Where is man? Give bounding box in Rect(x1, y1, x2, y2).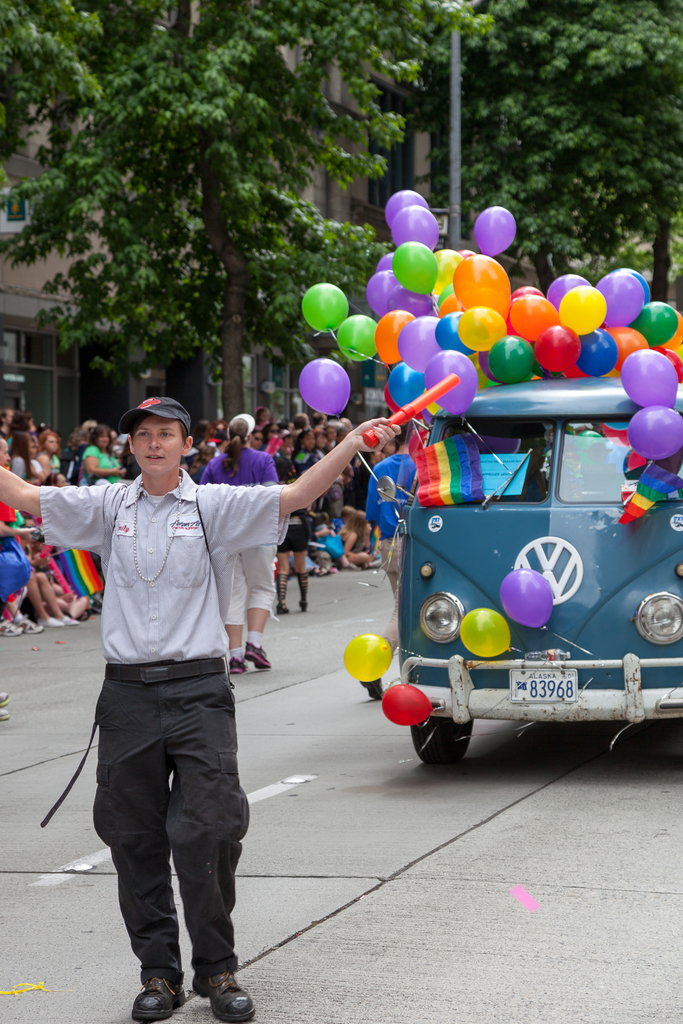
Rect(8, 398, 400, 1023).
